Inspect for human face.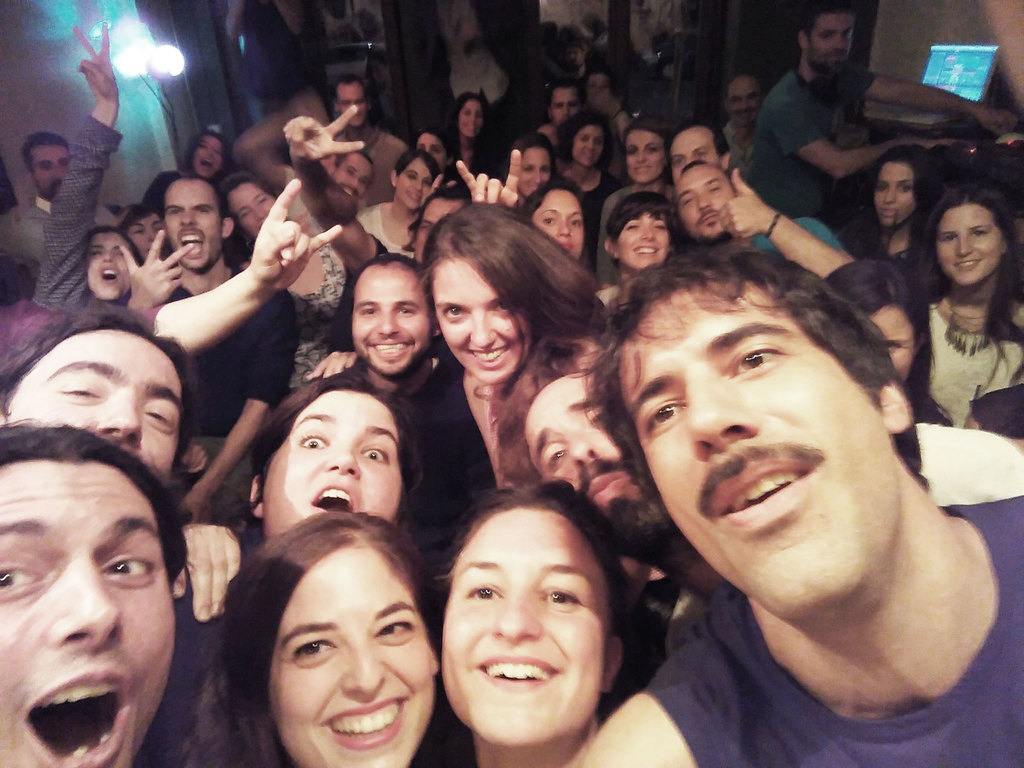
Inspection: Rect(130, 212, 159, 260).
